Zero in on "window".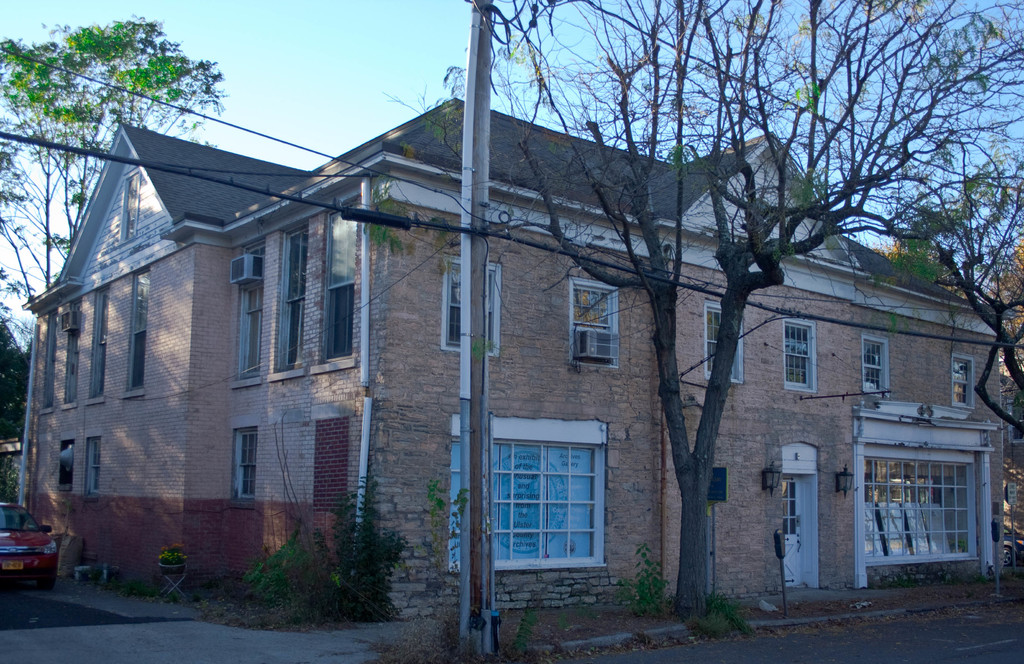
Zeroed in: {"x1": 87, "y1": 436, "x2": 106, "y2": 496}.
